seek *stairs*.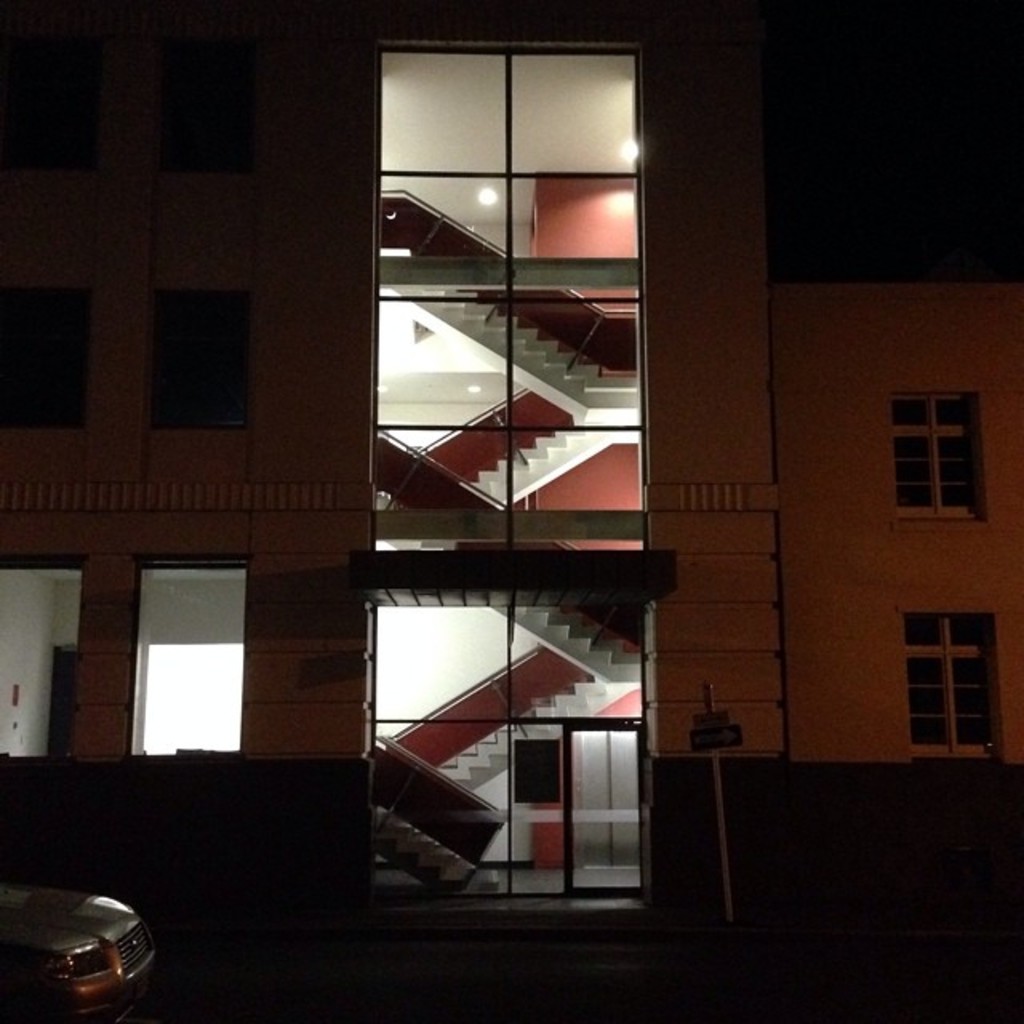
(left=464, top=424, right=568, bottom=488).
